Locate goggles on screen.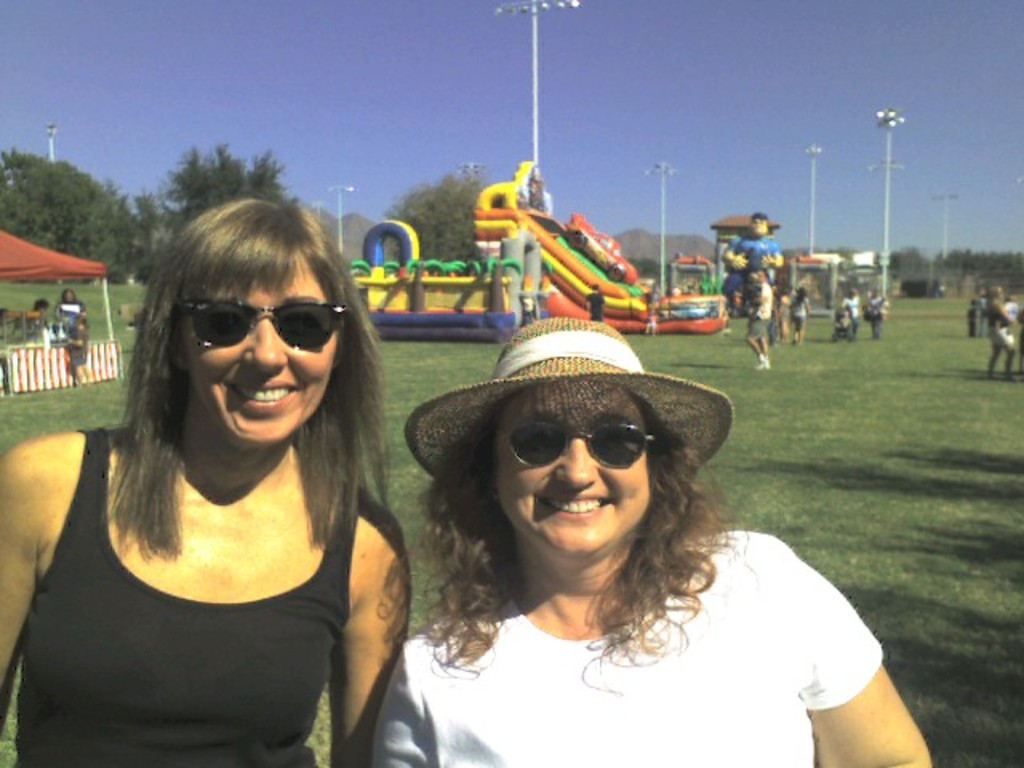
On screen at (left=498, top=419, right=659, bottom=469).
